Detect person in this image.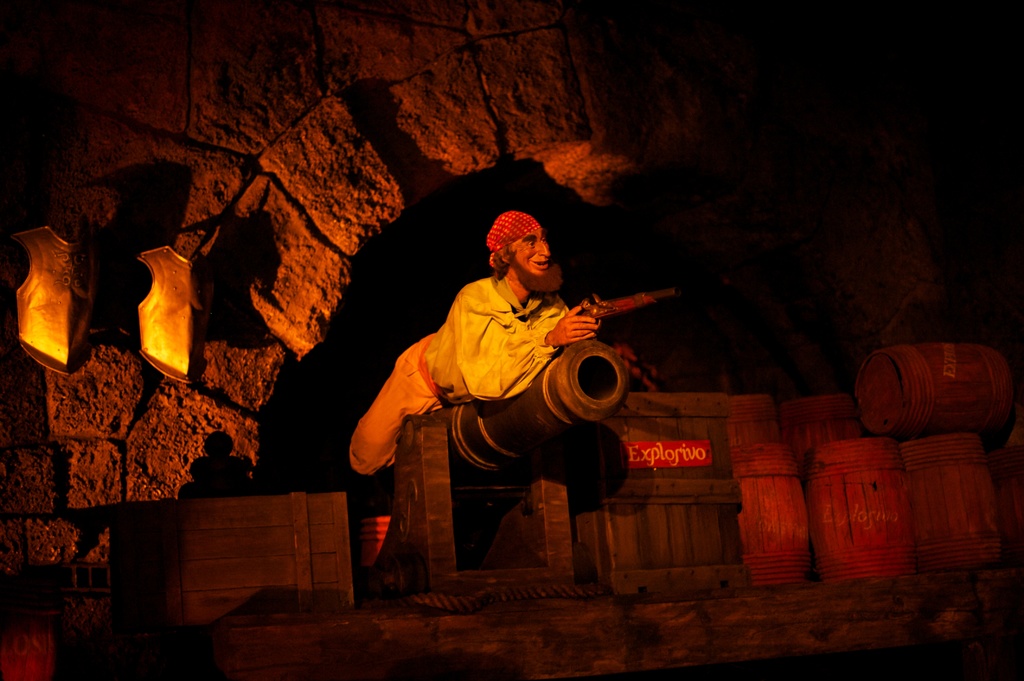
Detection: [383, 176, 657, 654].
